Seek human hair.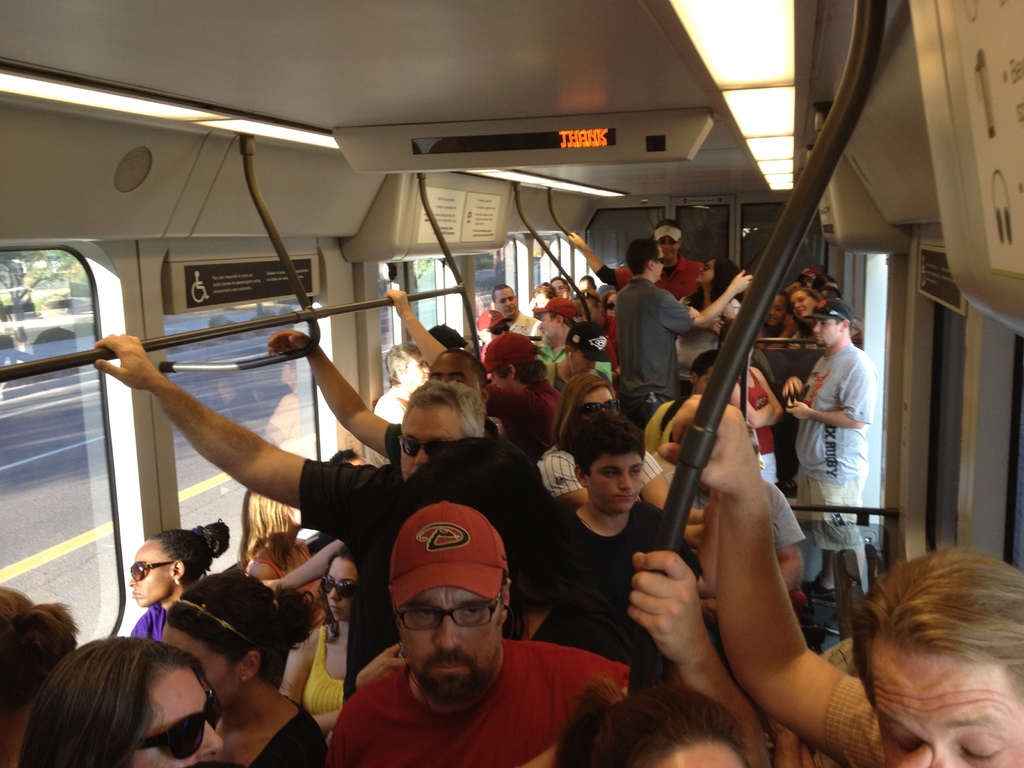
(436,346,488,378).
